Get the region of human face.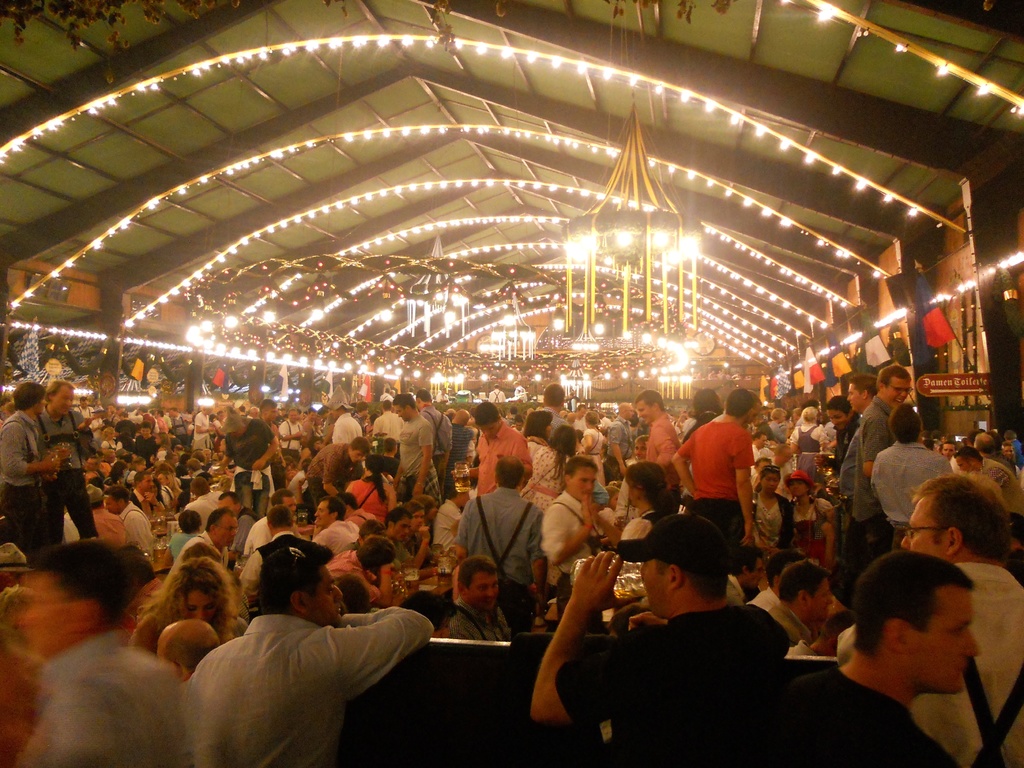
x1=353, y1=450, x2=361, y2=460.
